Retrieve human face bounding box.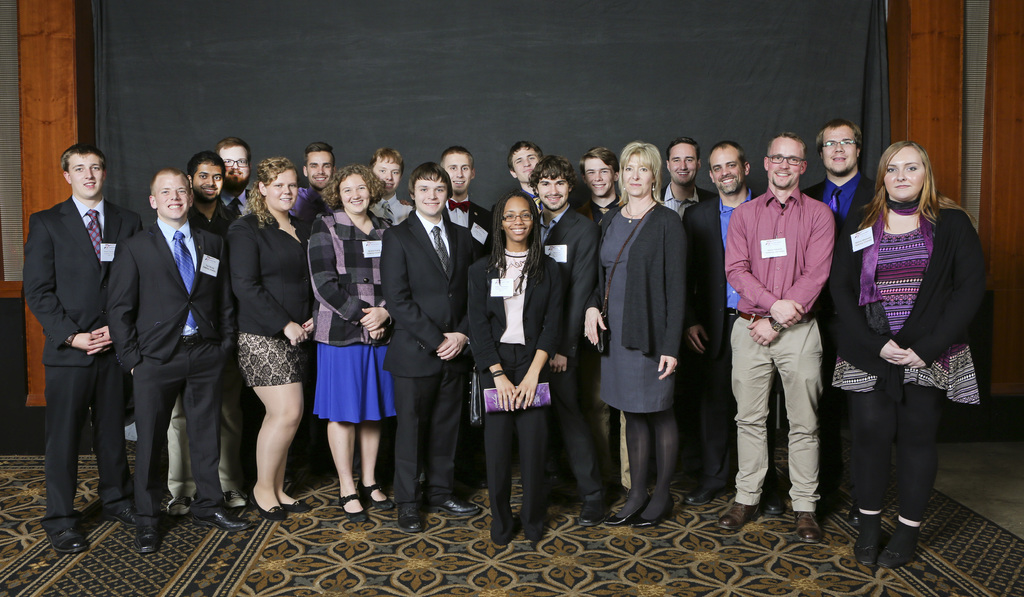
Bounding box: 674 149 691 187.
